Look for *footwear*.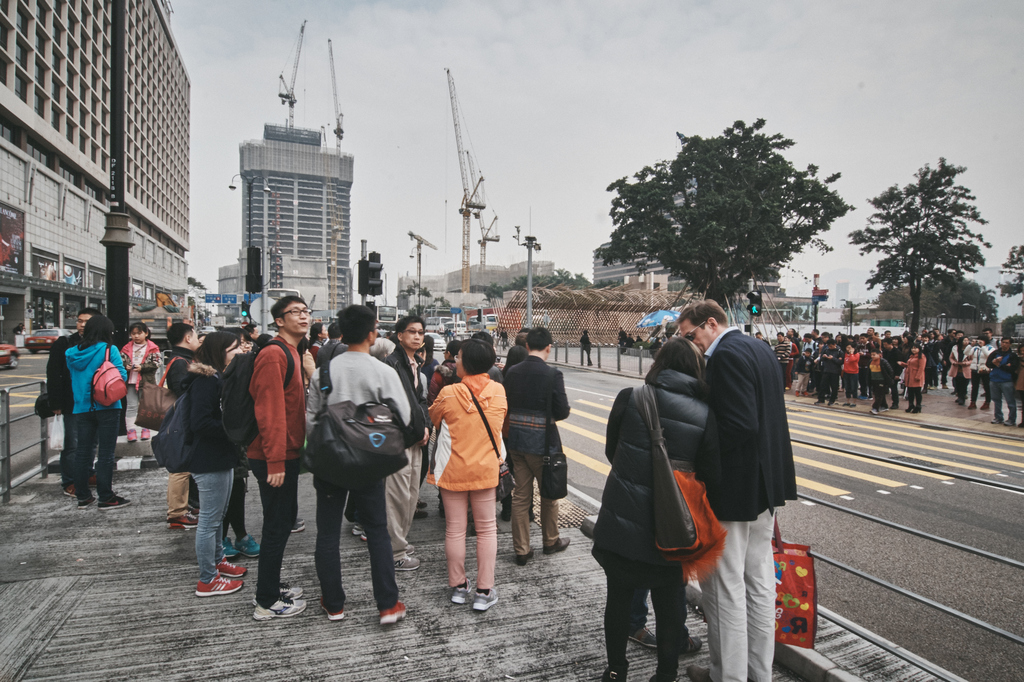
Found: 684/663/713/681.
